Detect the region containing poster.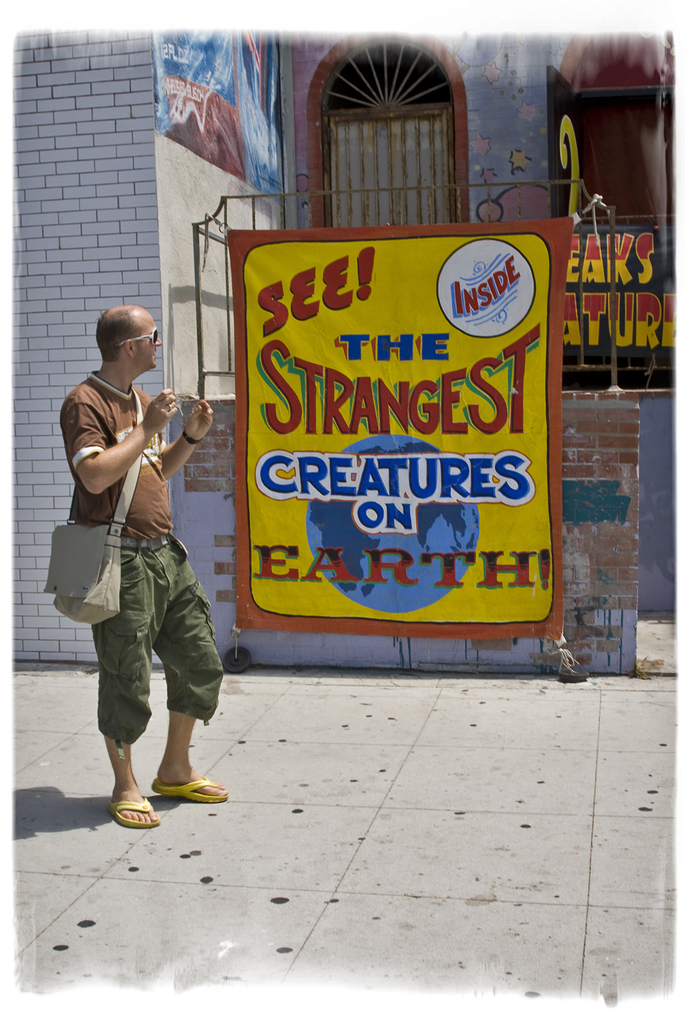
pyautogui.locateOnScreen(0, 7, 684, 1023).
